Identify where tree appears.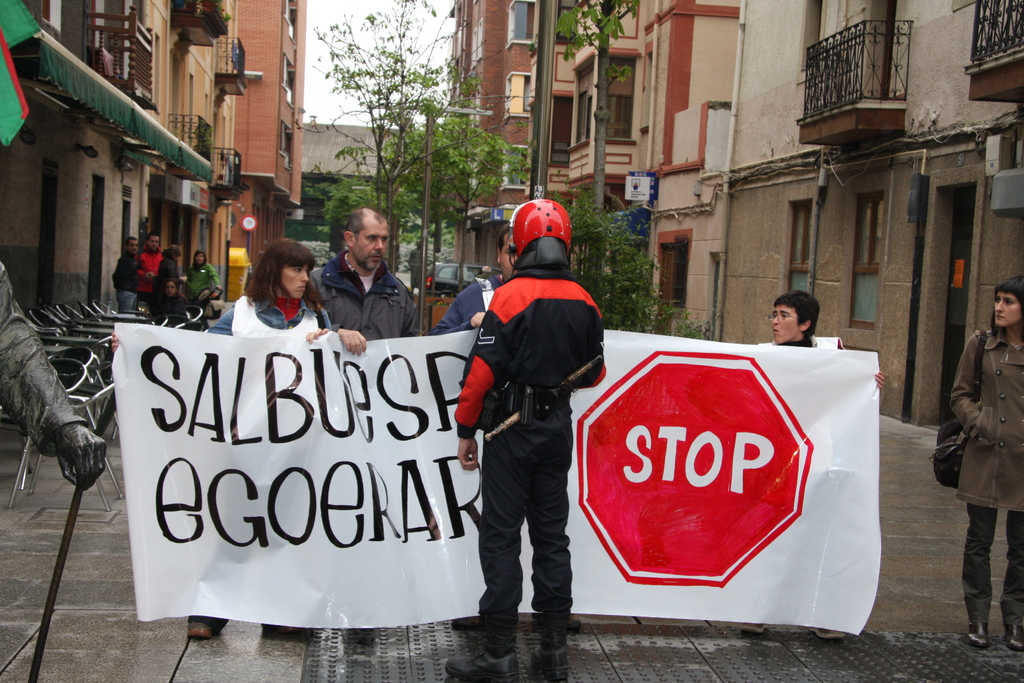
Appears at [left=504, top=0, right=692, bottom=346].
